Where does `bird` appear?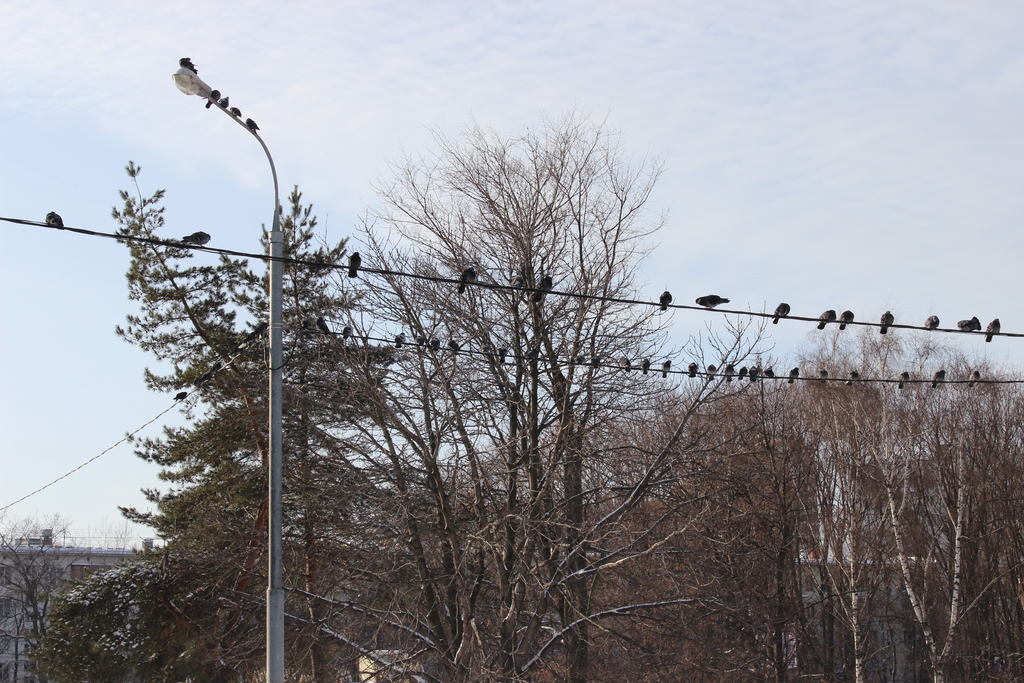
Appears at {"x1": 656, "y1": 292, "x2": 674, "y2": 309}.
